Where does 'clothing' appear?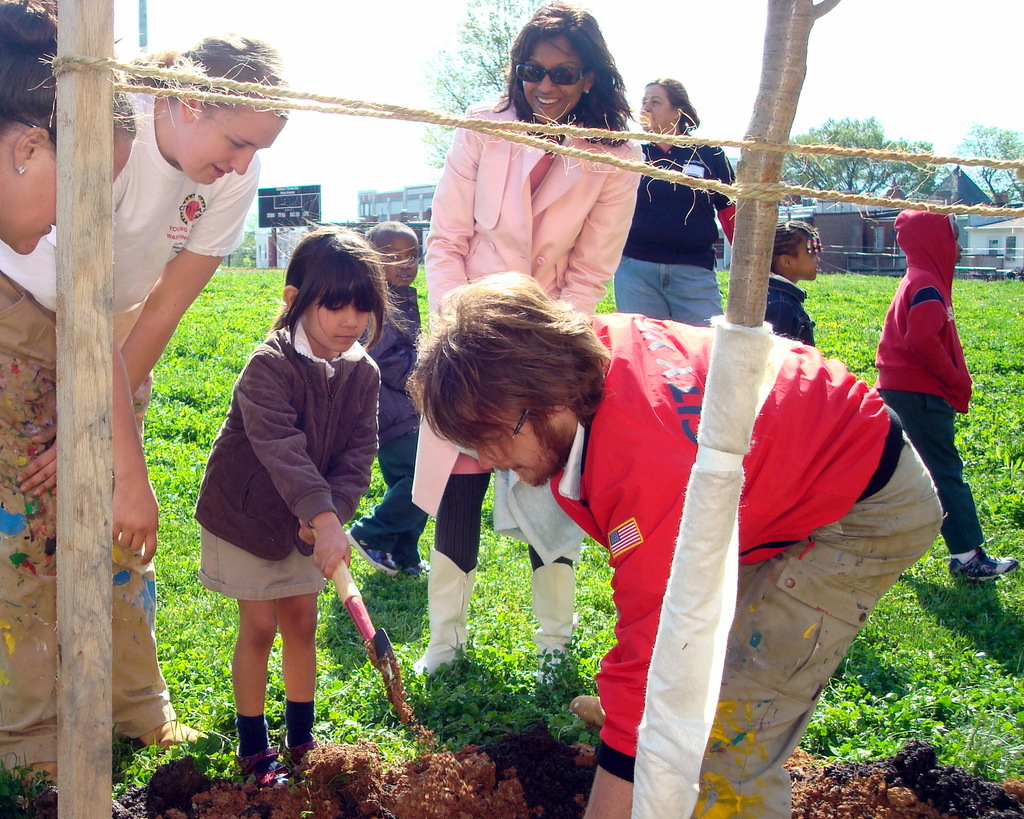
Appears at region(0, 91, 262, 765).
